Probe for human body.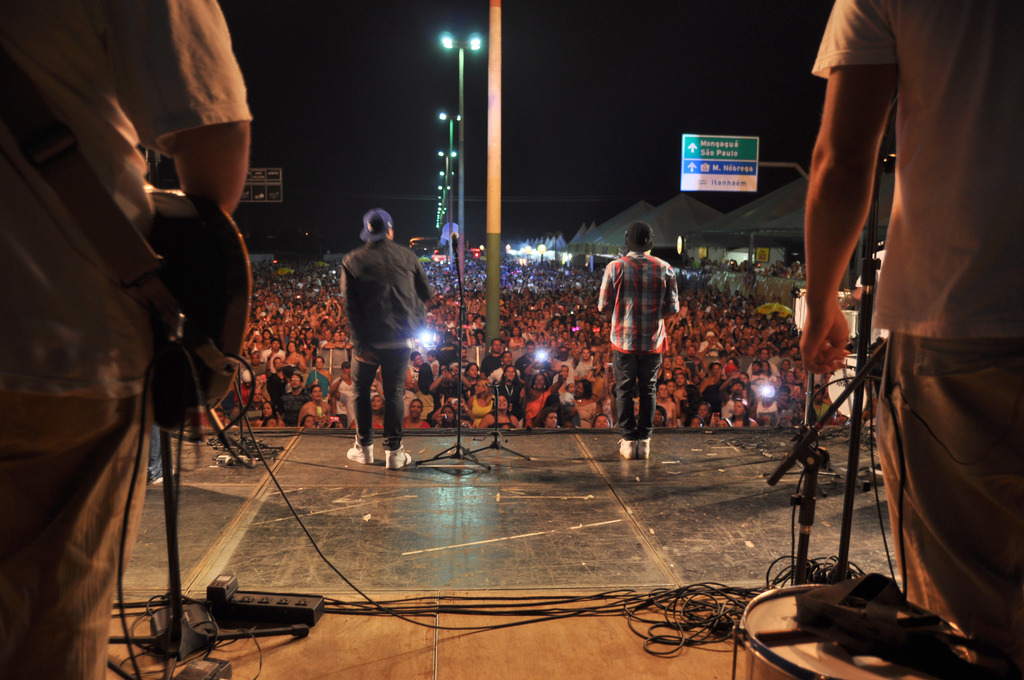
Probe result: (813,3,1023,678).
